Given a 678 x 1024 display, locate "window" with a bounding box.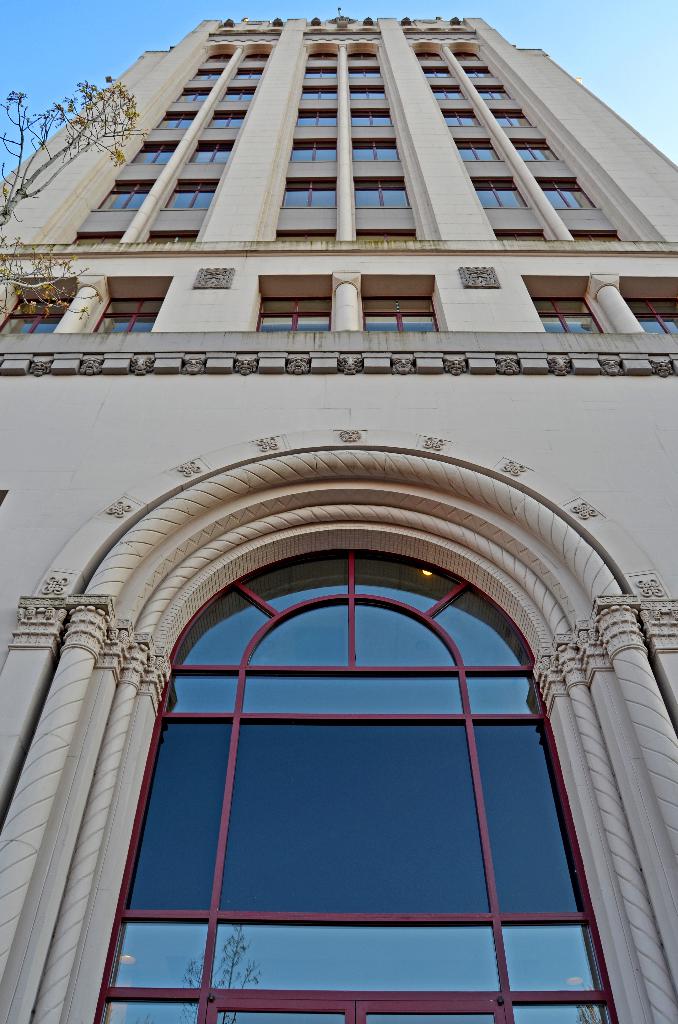
Located: (x1=225, y1=84, x2=260, y2=102).
